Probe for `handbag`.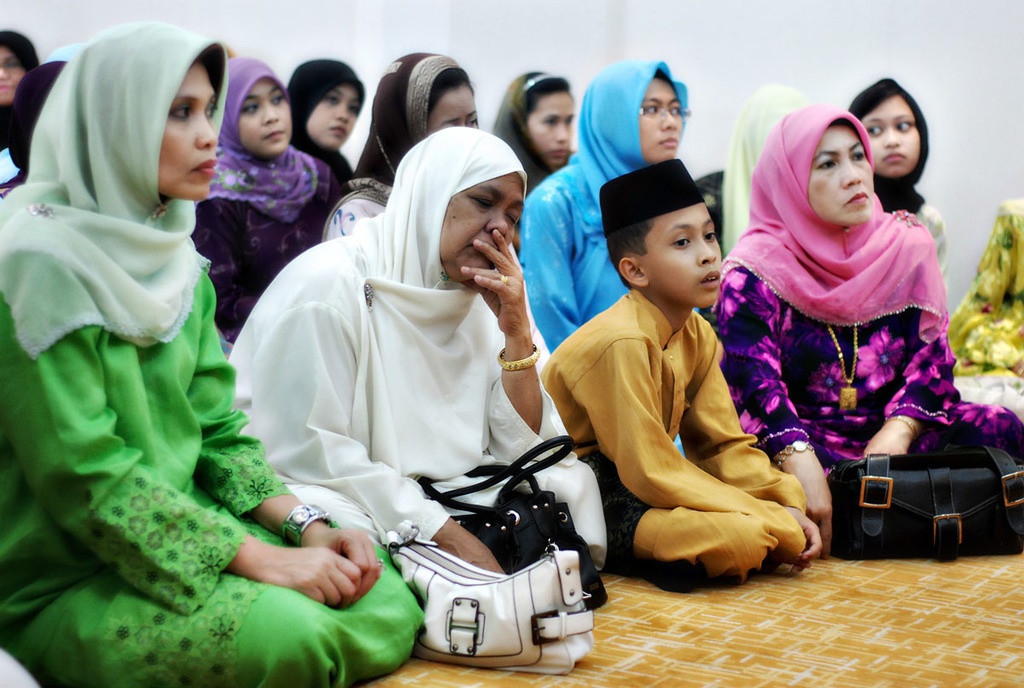
Probe result: [x1=358, y1=527, x2=596, y2=679].
